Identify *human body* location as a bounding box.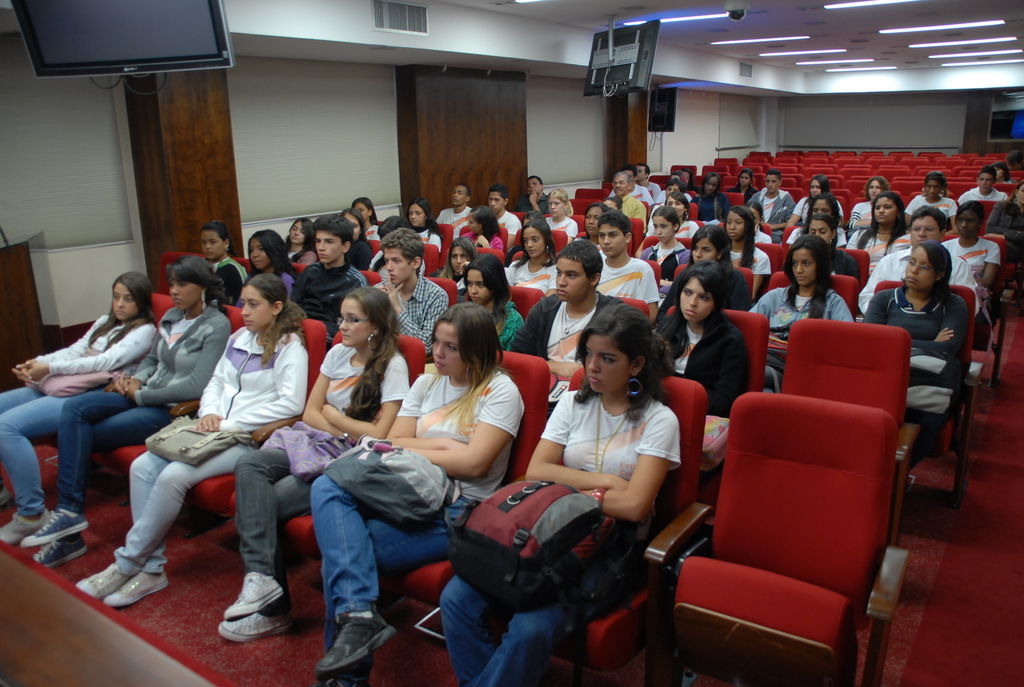
<region>506, 221, 558, 298</region>.
